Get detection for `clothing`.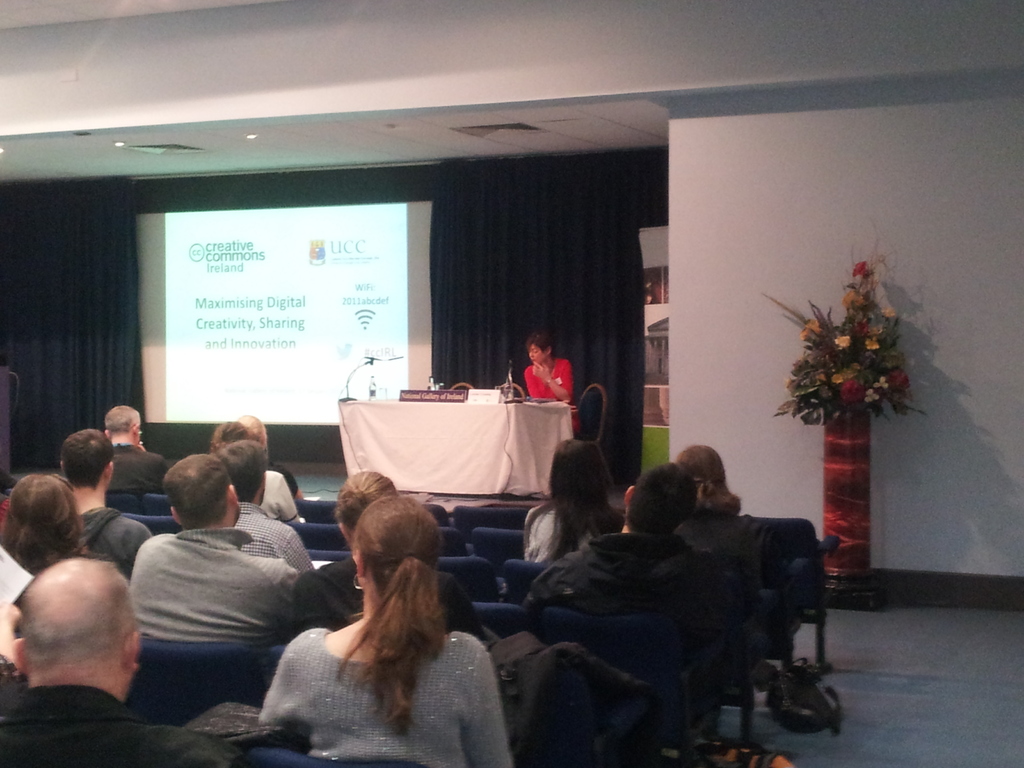
Detection: {"left": 0, "top": 683, "right": 256, "bottom": 767}.
